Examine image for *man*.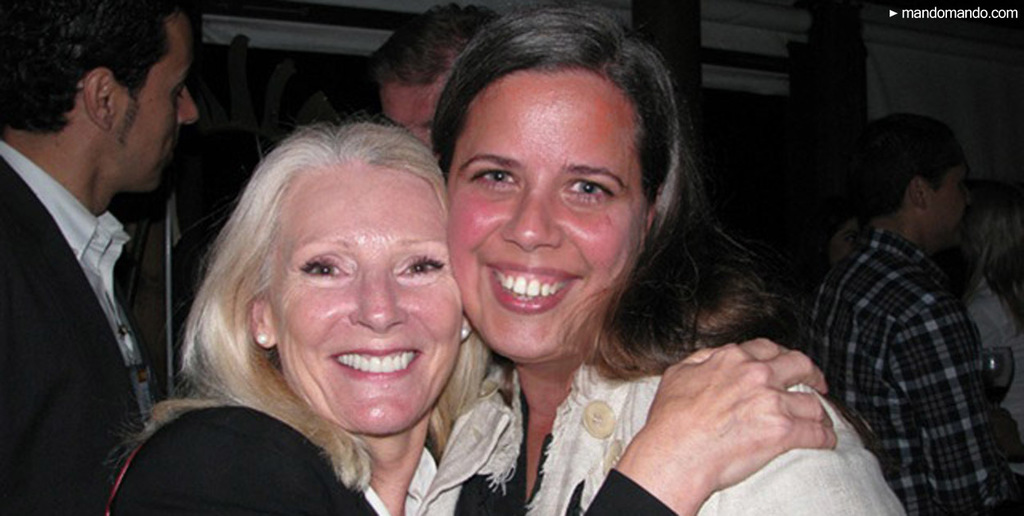
Examination result: (0,0,194,500).
